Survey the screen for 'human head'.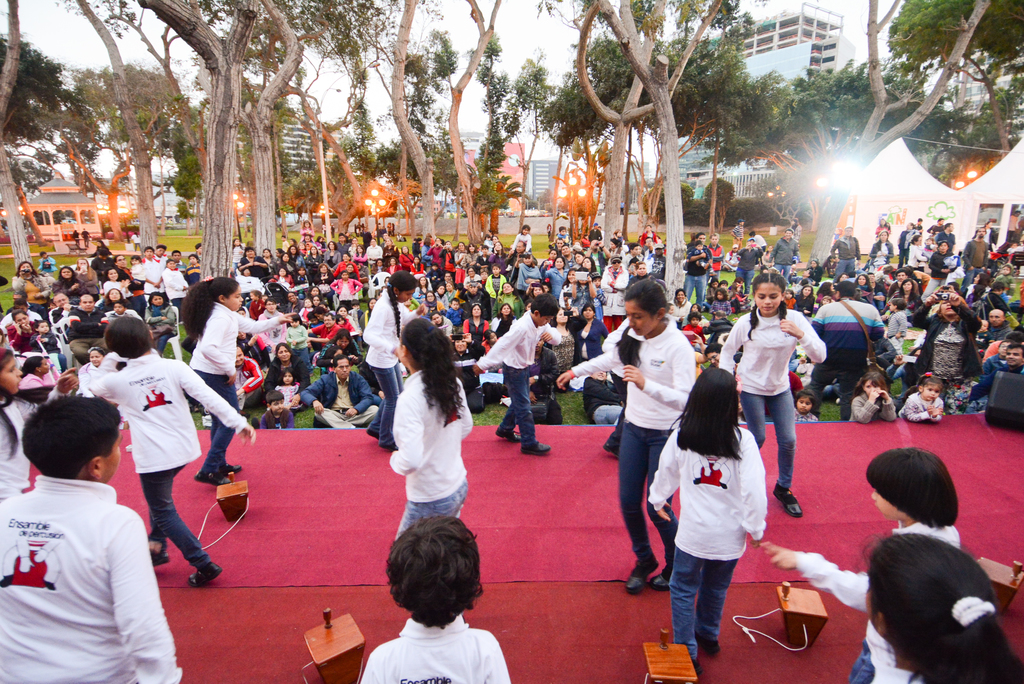
Survey found: rect(988, 307, 1003, 327).
